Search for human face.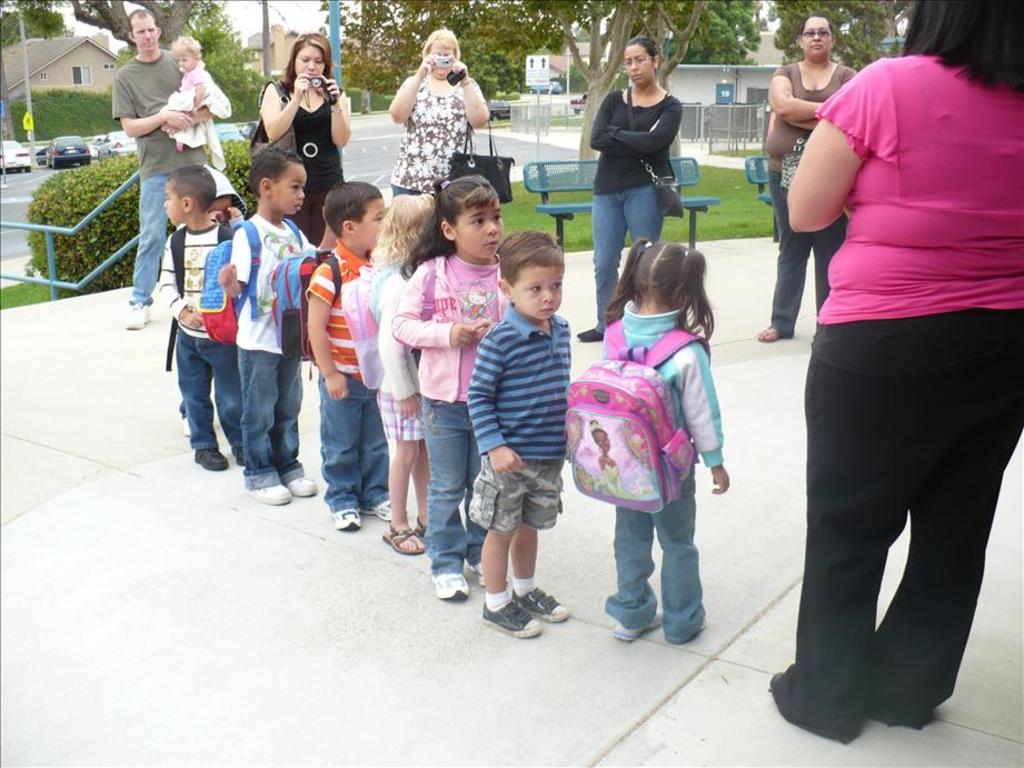
Found at [x1=803, y1=19, x2=831, y2=58].
